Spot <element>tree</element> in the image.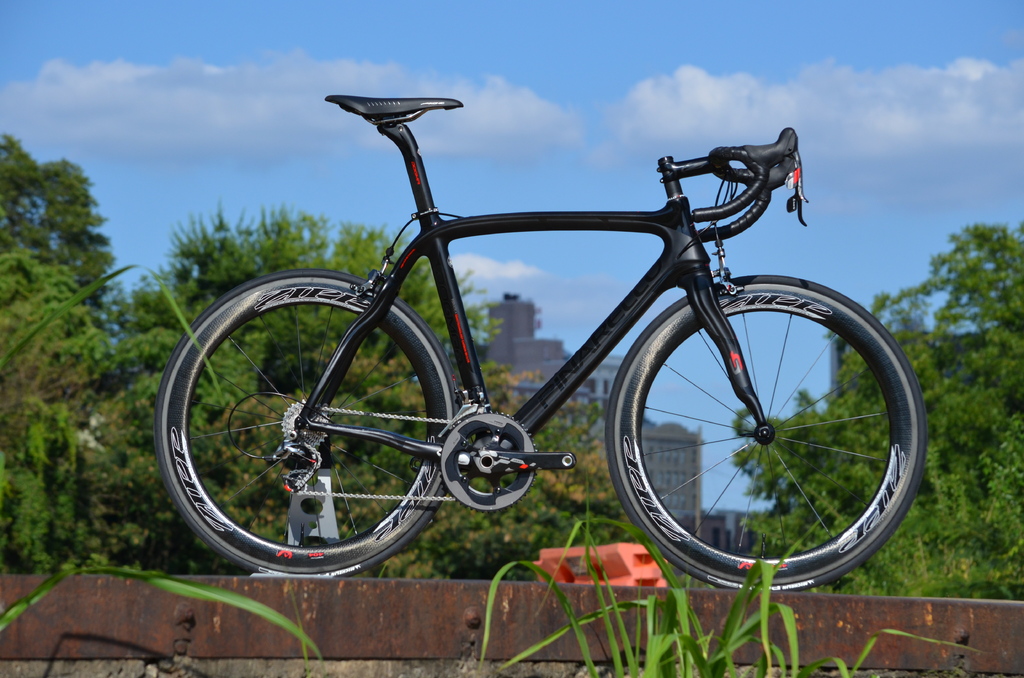
<element>tree</element> found at {"x1": 0, "y1": 125, "x2": 124, "y2": 383}.
